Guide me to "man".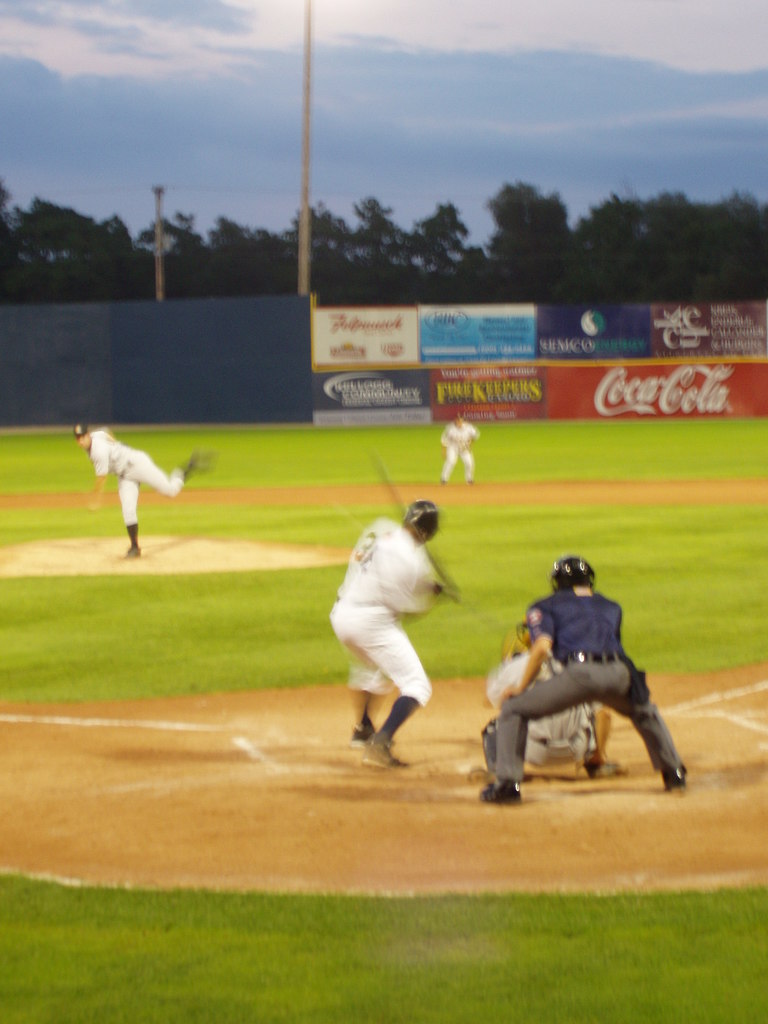
Guidance: region(72, 426, 198, 559).
